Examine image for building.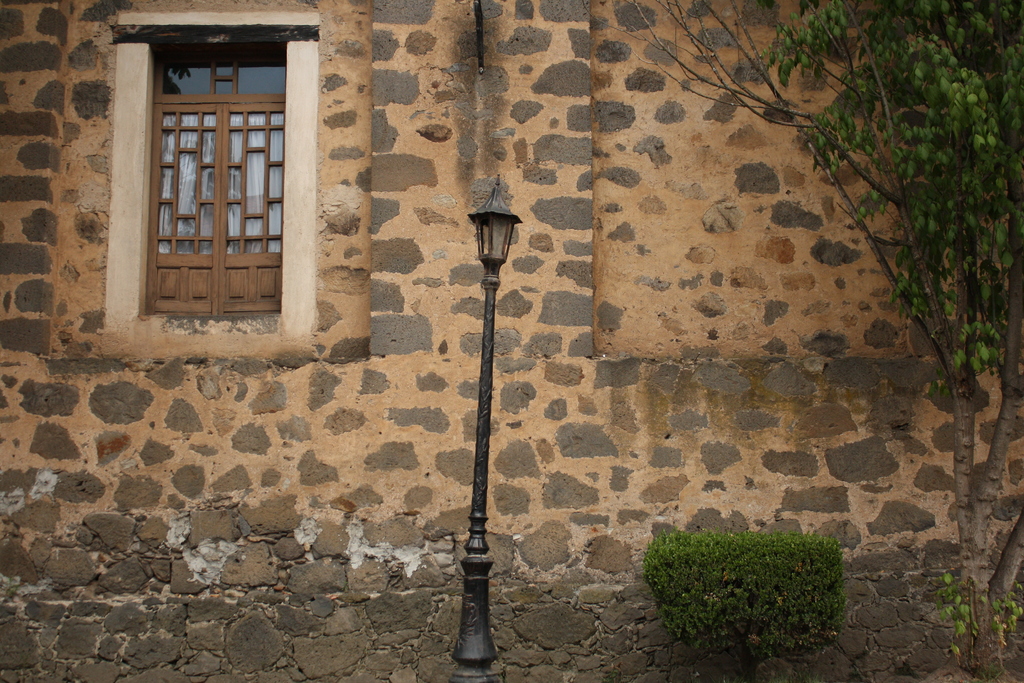
Examination result: detection(1, 0, 1023, 682).
